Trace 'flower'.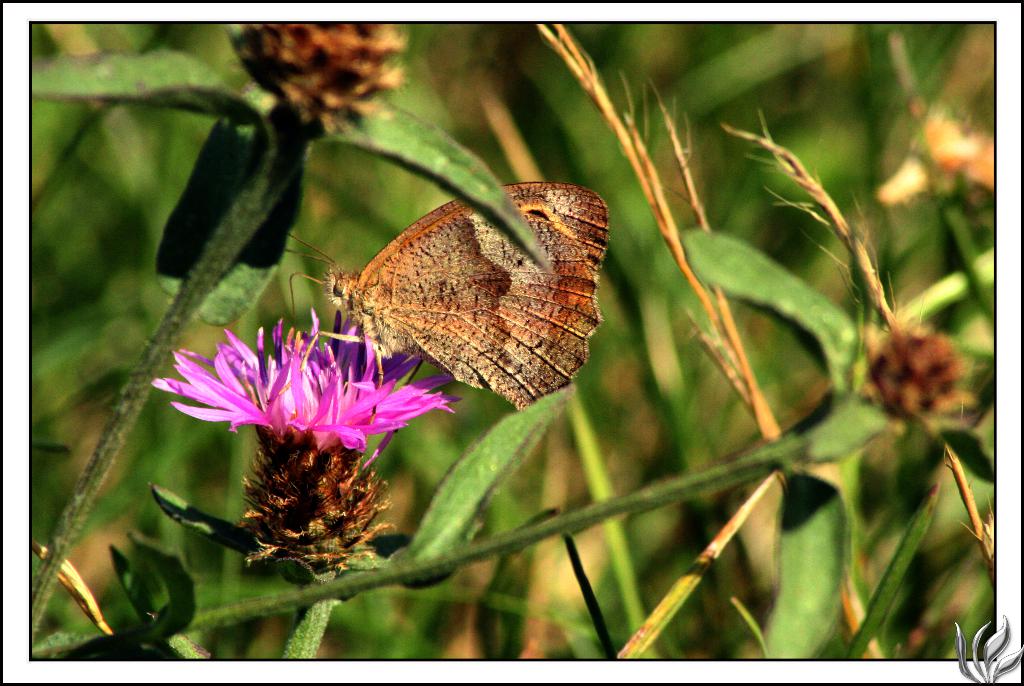
Traced to locate(156, 311, 437, 500).
